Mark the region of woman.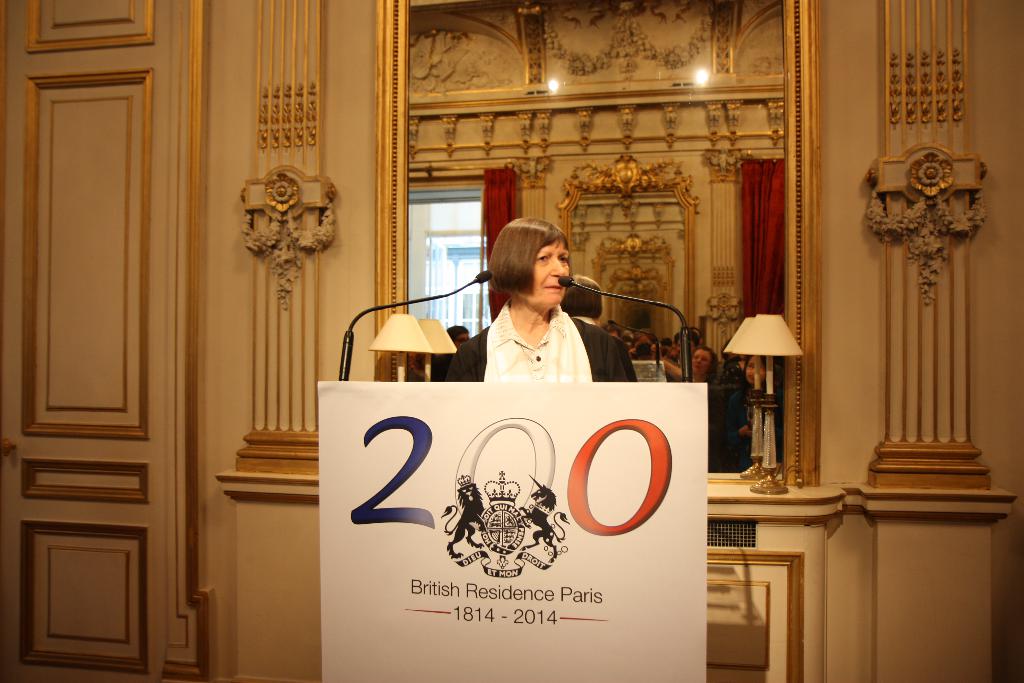
Region: rect(457, 220, 620, 398).
